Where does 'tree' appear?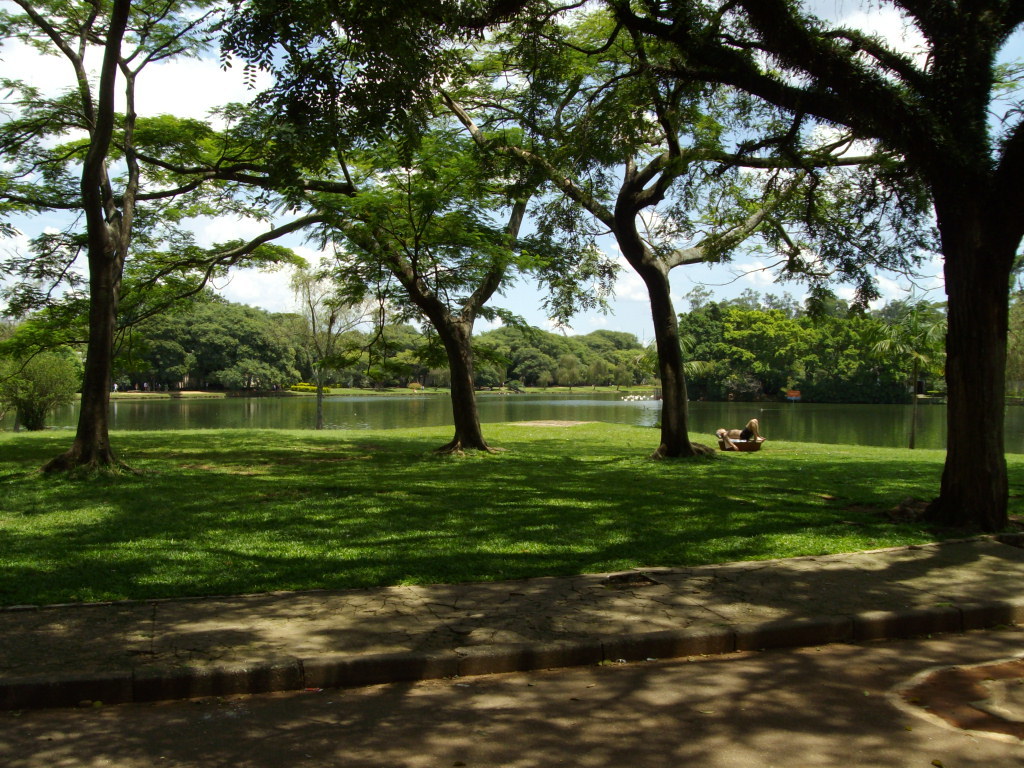
Appears at 223 0 1023 528.
